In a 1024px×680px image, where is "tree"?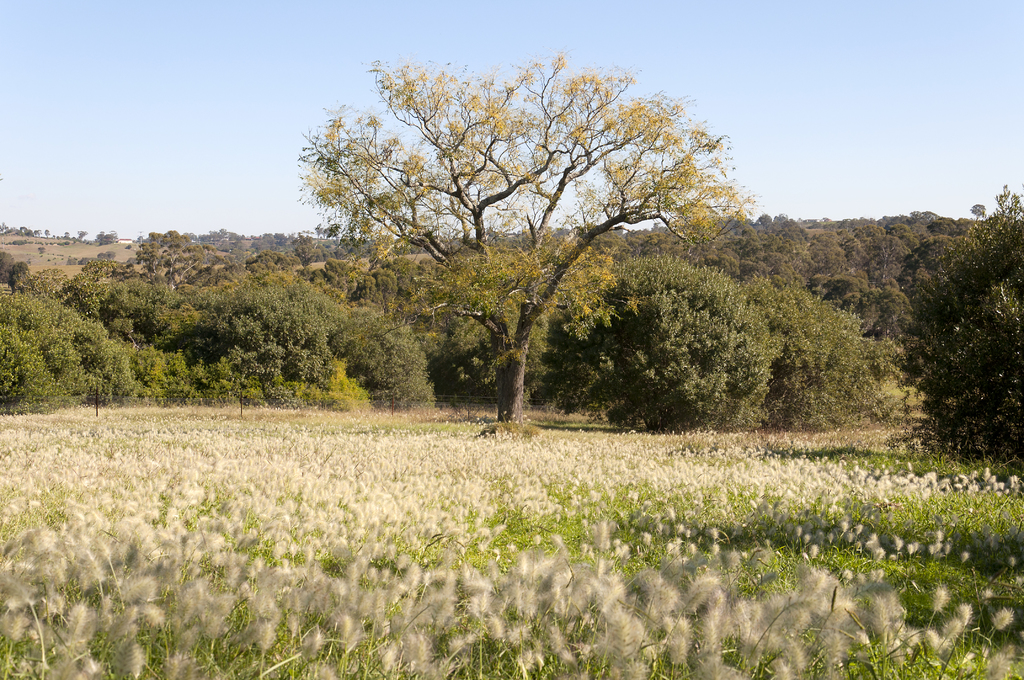
crop(589, 229, 631, 258).
